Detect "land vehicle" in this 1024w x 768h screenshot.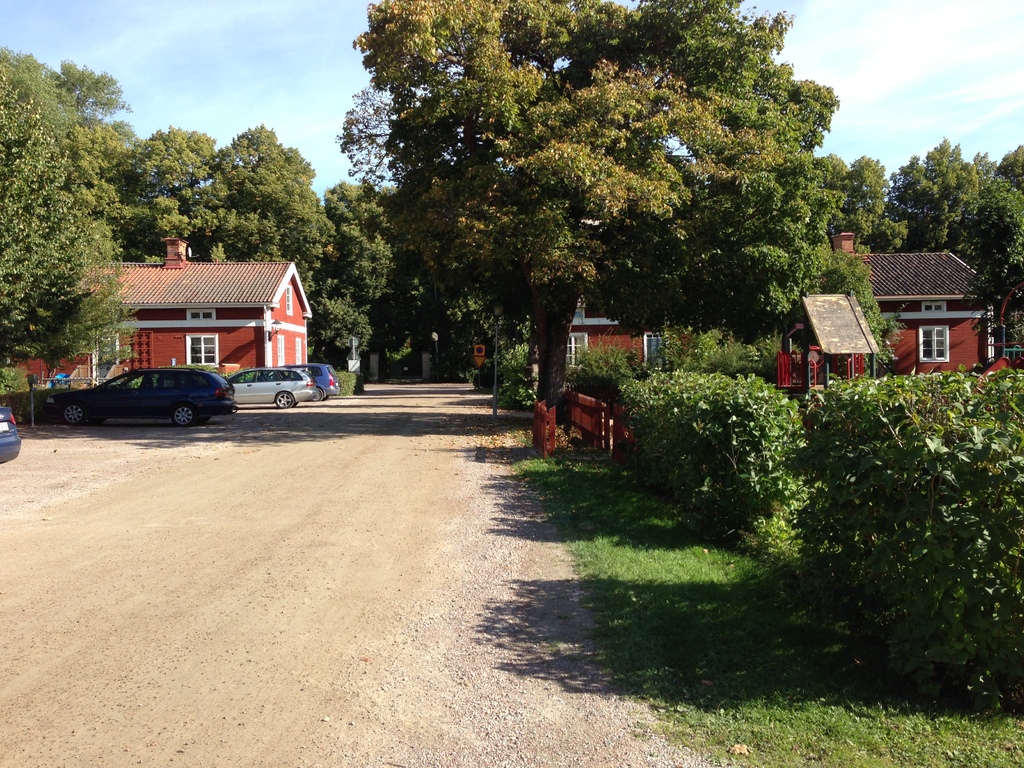
Detection: detection(41, 355, 236, 429).
